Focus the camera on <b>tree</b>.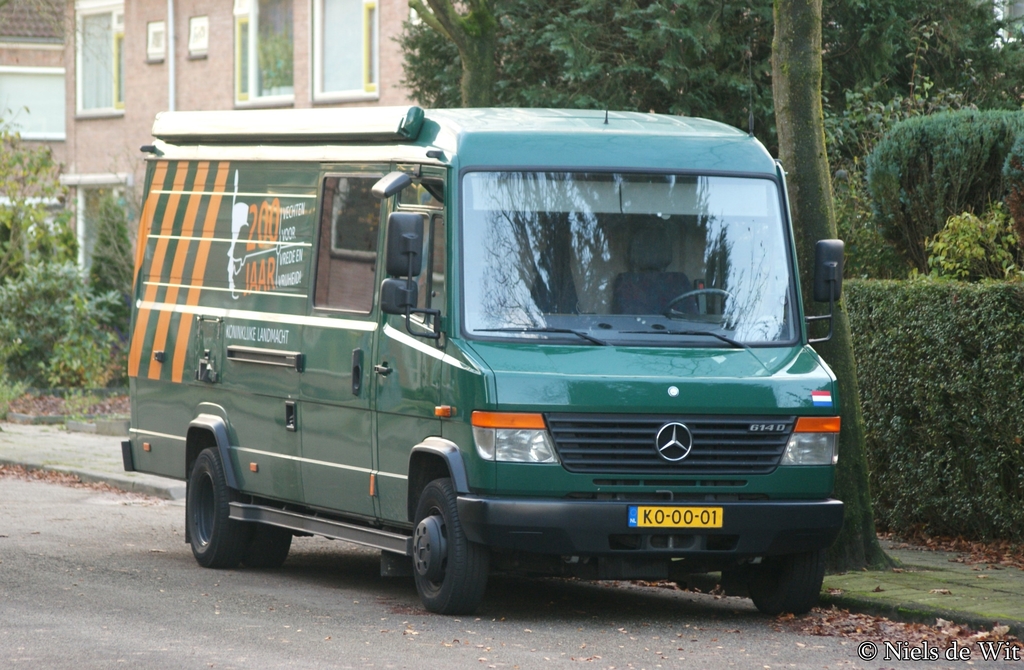
Focus region: <bbox>389, 0, 1023, 161</bbox>.
